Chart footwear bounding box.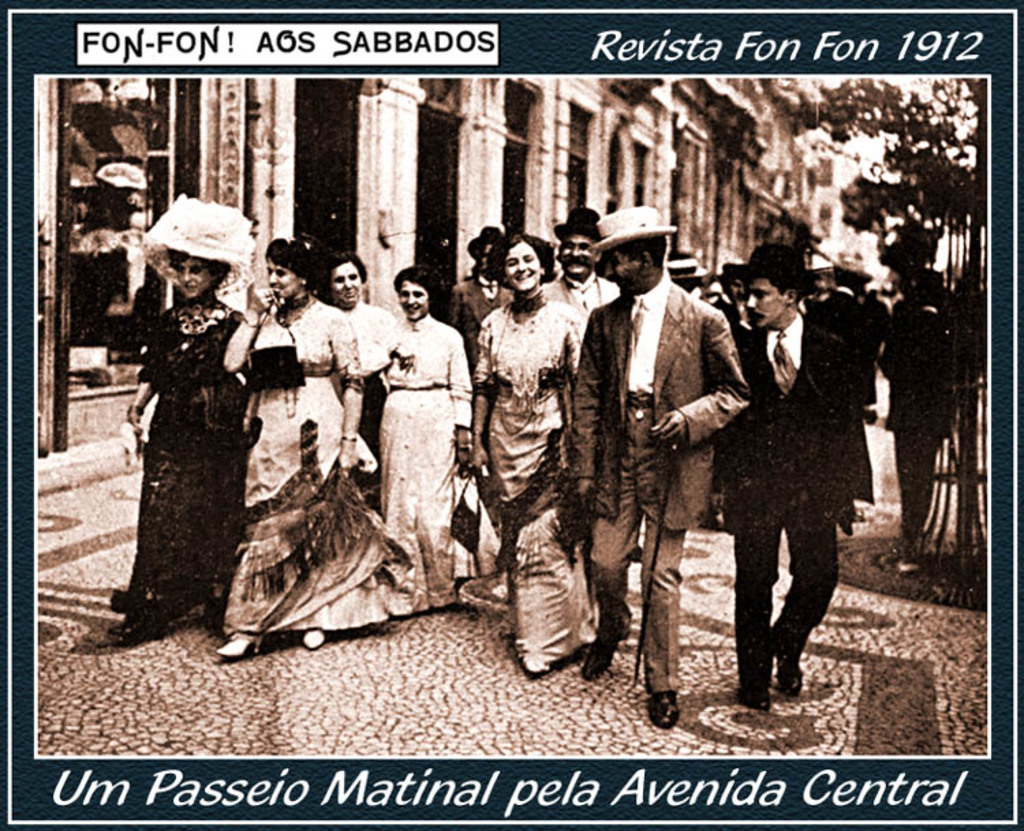
Charted: detection(217, 632, 268, 660).
